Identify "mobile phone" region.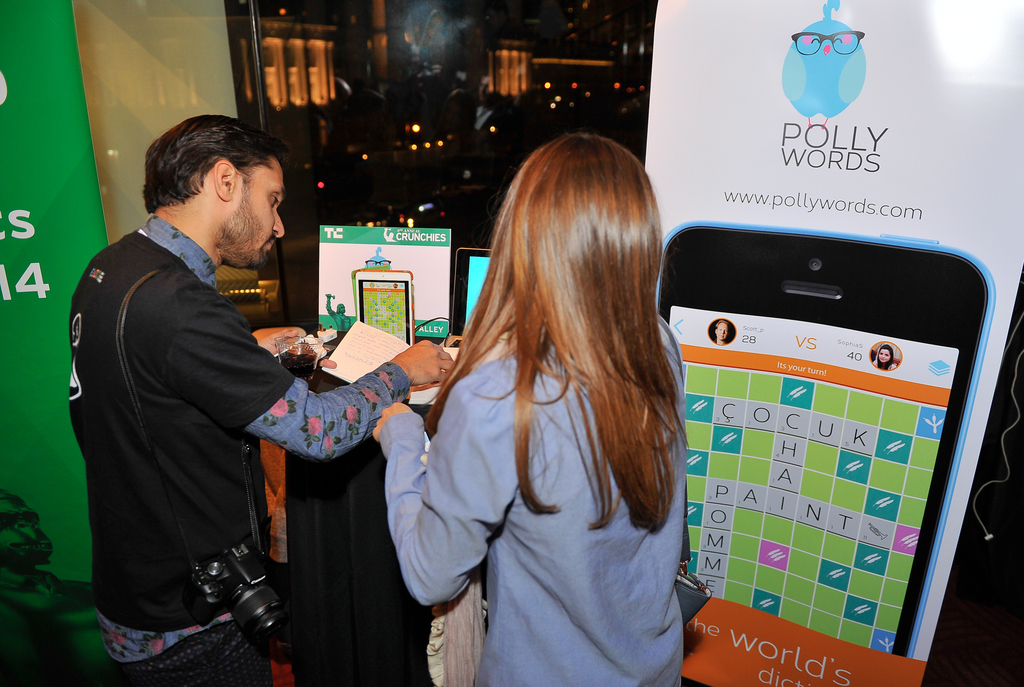
Region: (x1=449, y1=249, x2=489, y2=338).
